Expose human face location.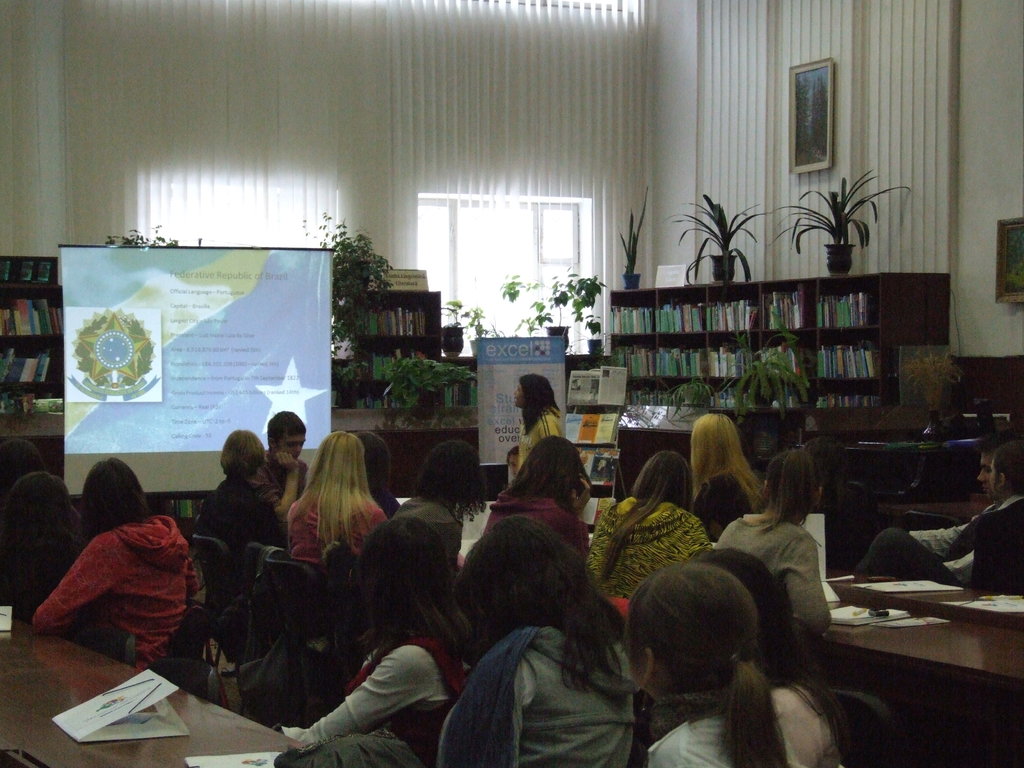
Exposed at 279, 434, 307, 458.
